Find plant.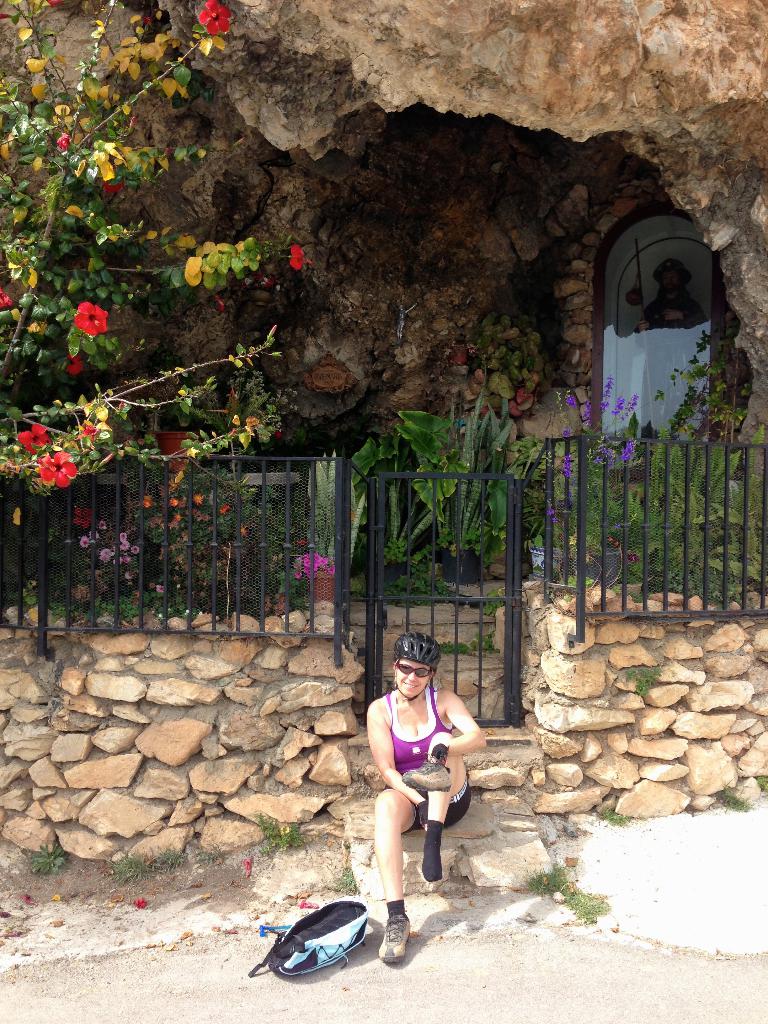
[344, 406, 476, 565].
